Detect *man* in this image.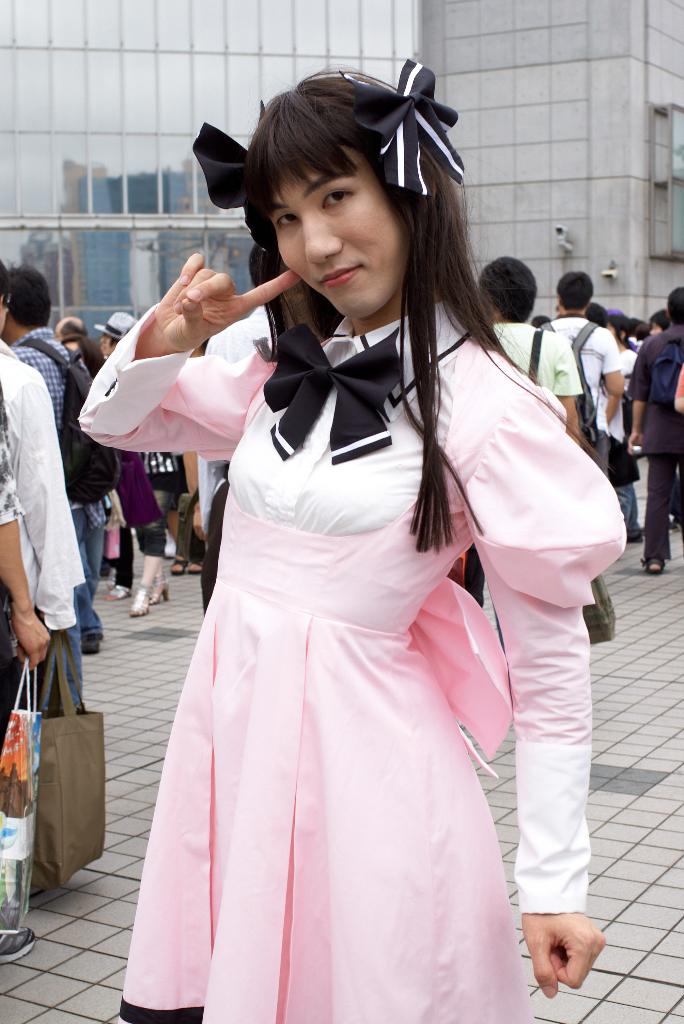
Detection: {"x1": 1, "y1": 262, "x2": 102, "y2": 715}.
